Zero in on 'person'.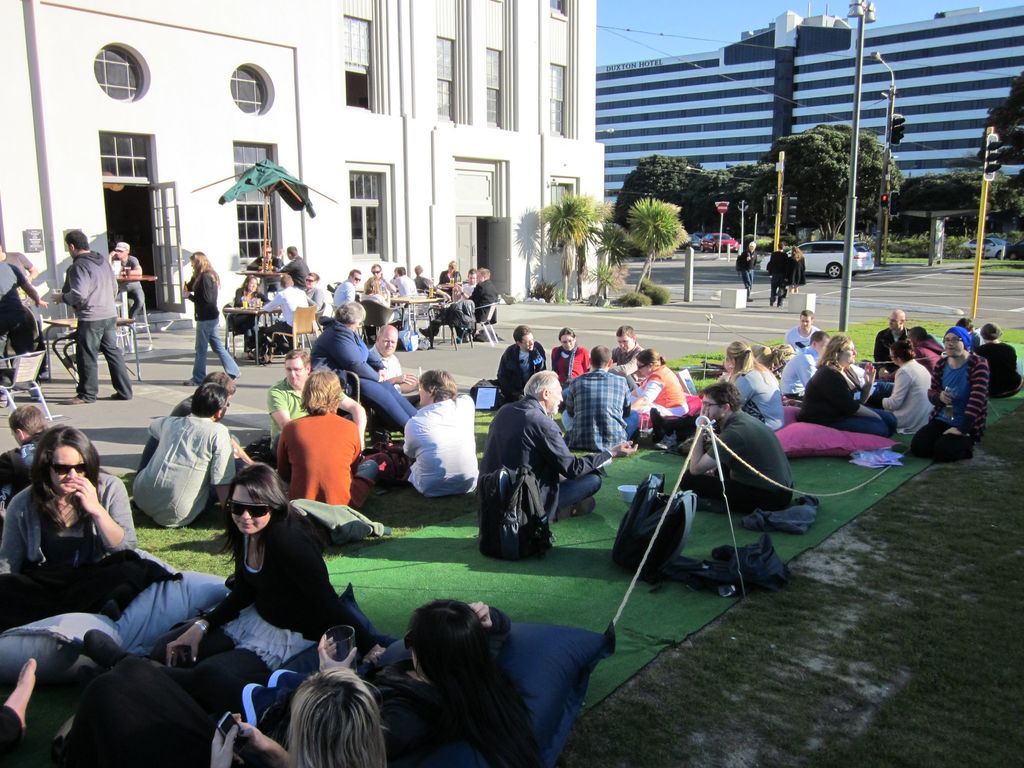
Zeroed in: <region>186, 249, 243, 381</region>.
